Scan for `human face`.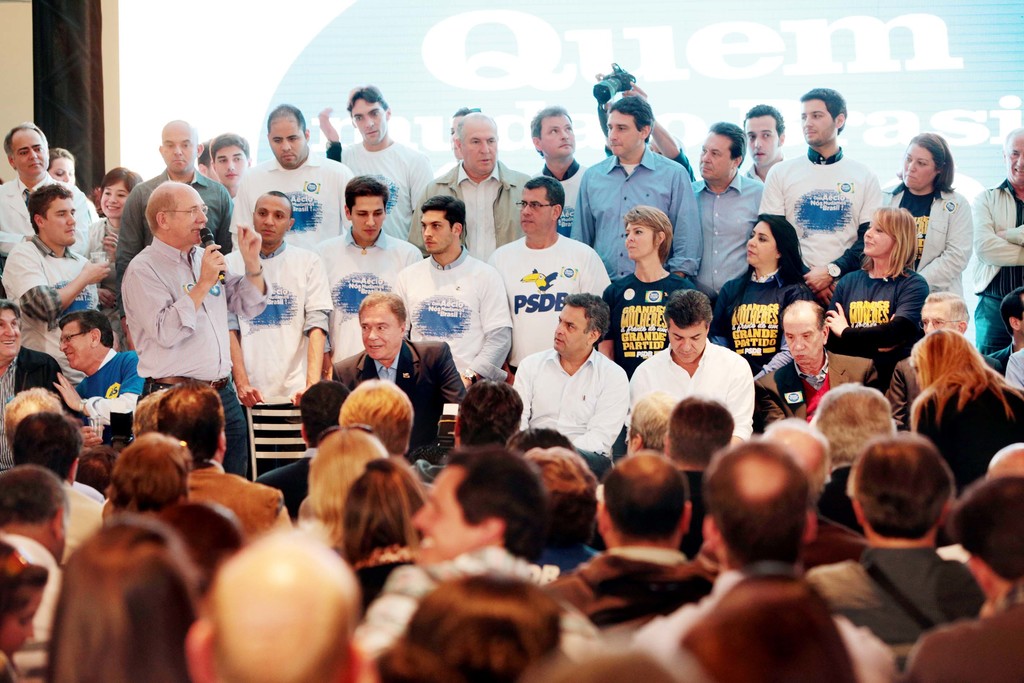
Scan result: select_region(1017, 293, 1023, 334).
